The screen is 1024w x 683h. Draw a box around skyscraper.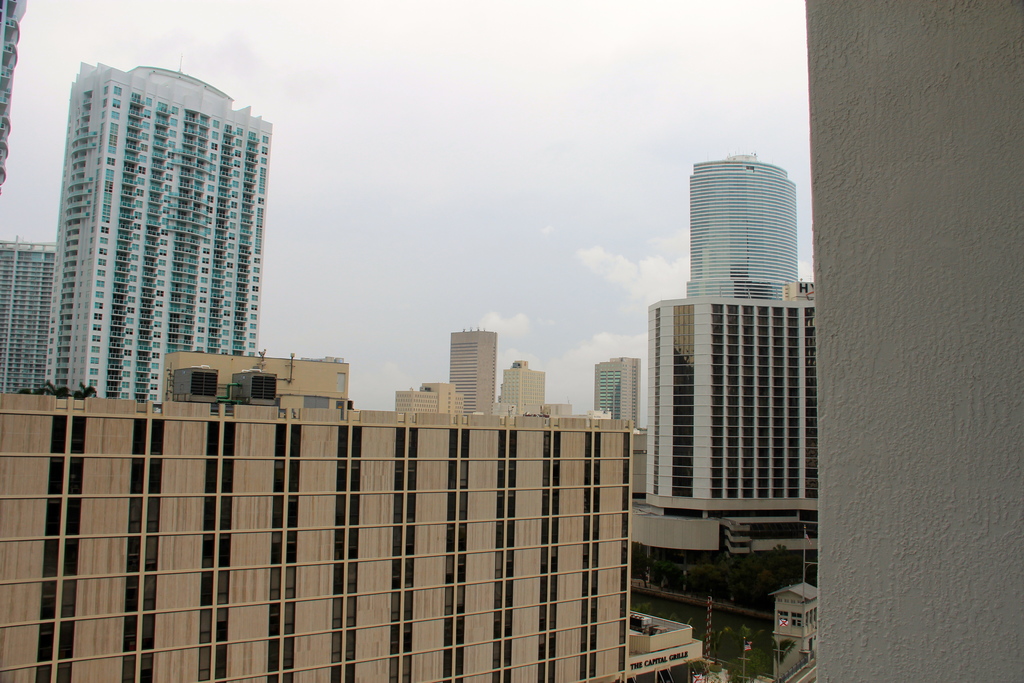
rect(449, 327, 498, 399).
